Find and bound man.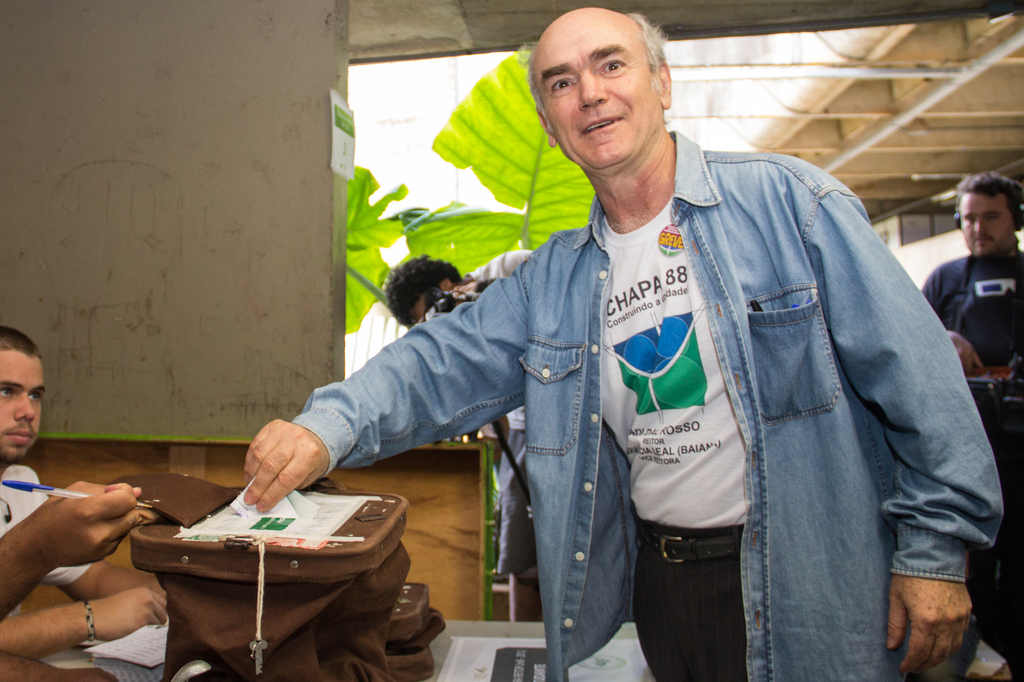
Bound: (916,174,1023,376).
